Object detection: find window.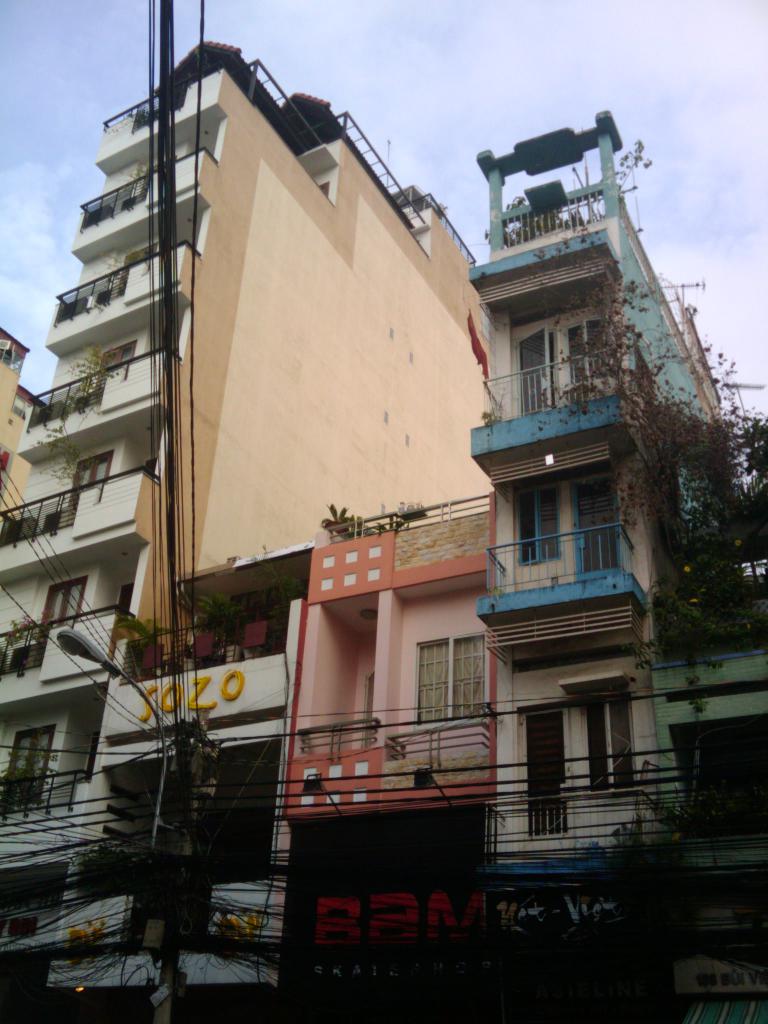
box(70, 451, 115, 515).
